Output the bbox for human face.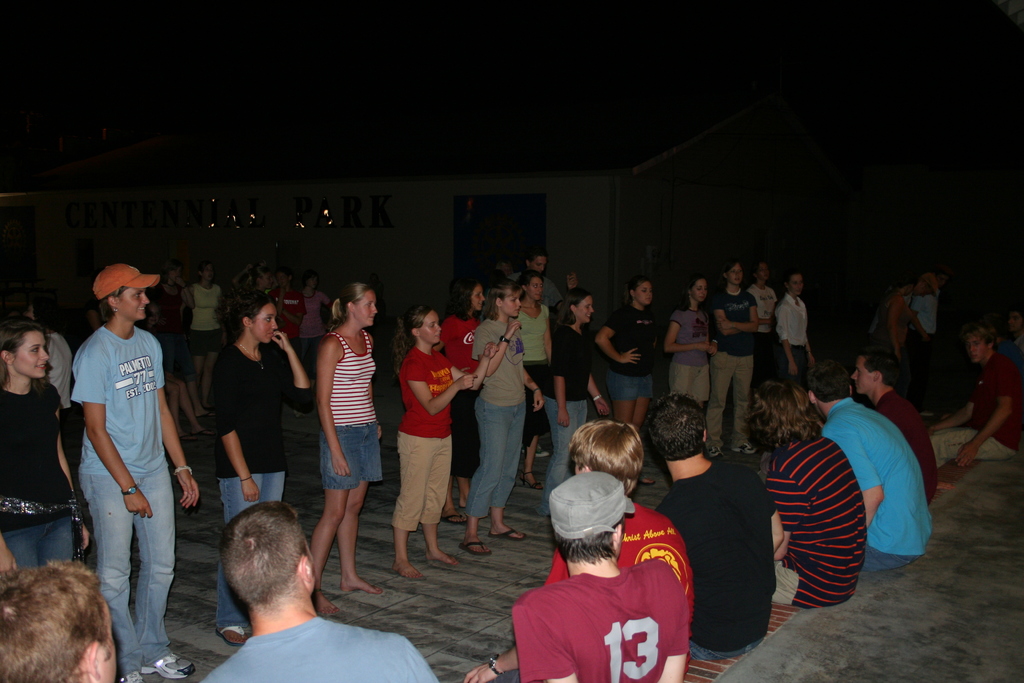
[left=253, top=304, right=276, bottom=341].
